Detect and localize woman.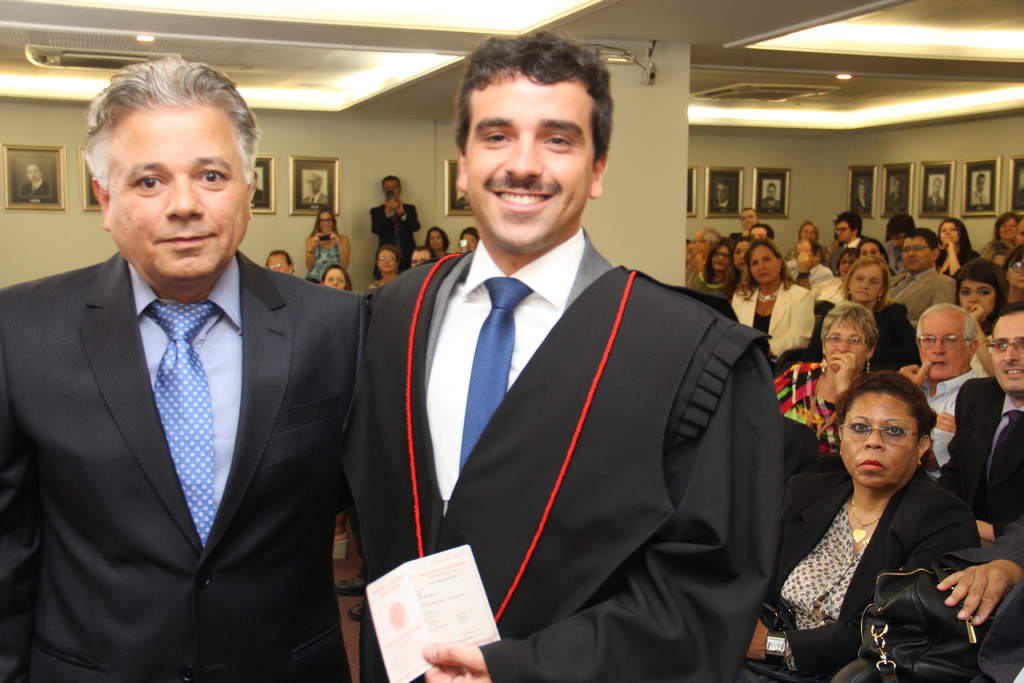
Localized at 422, 227, 451, 257.
